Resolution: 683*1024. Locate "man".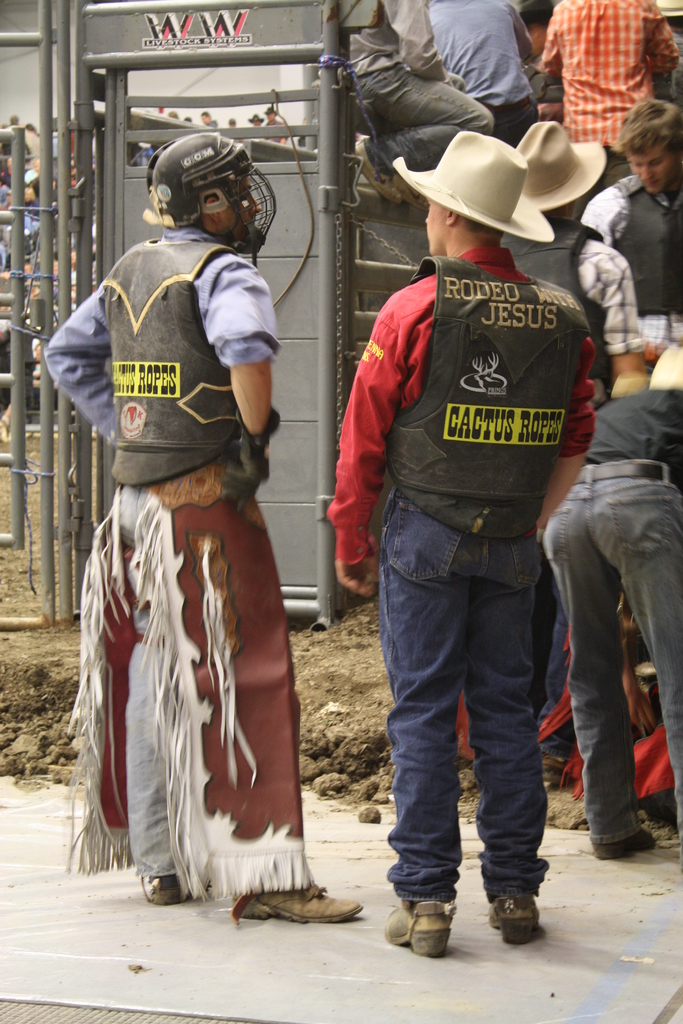
340:0:497:200.
